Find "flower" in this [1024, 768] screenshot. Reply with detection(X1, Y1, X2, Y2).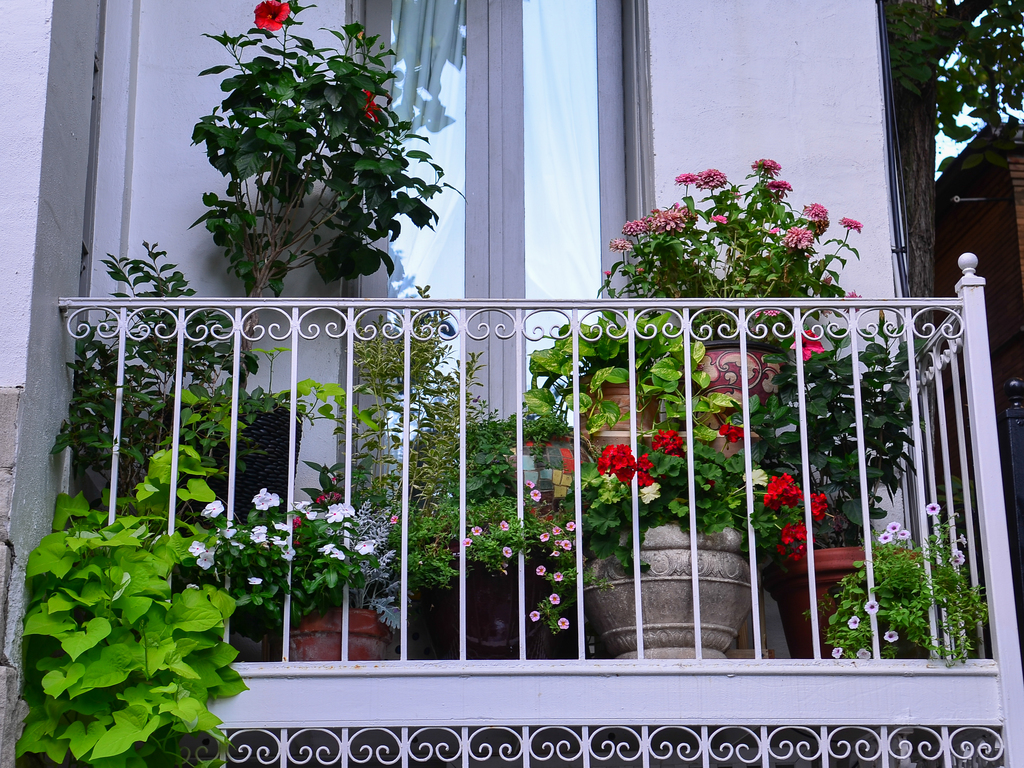
detection(696, 166, 727, 192).
